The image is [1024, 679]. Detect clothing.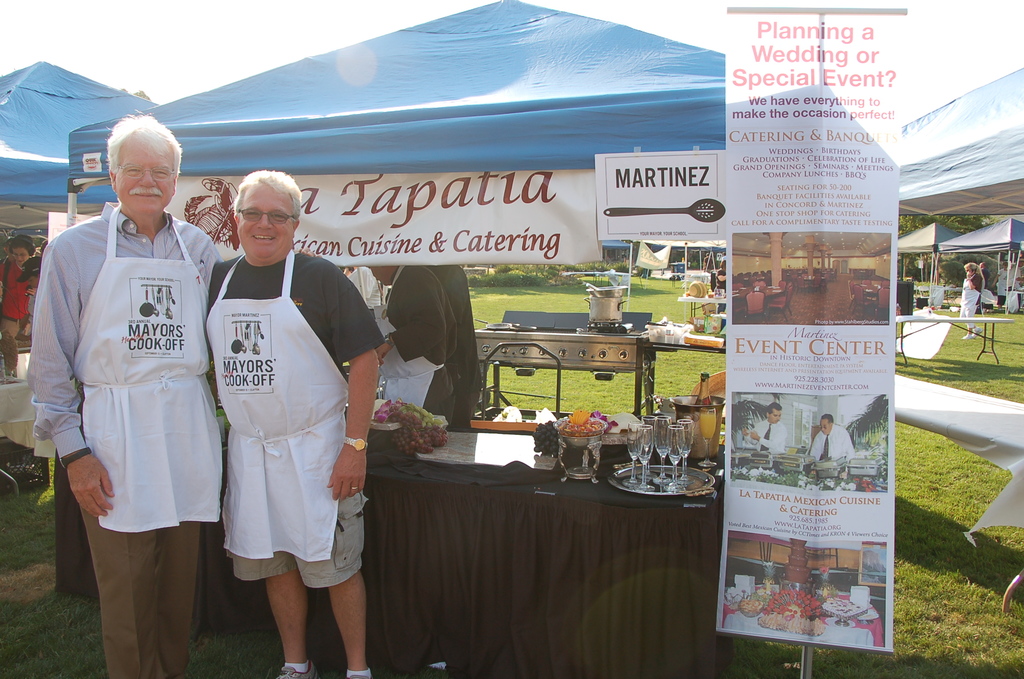
Detection: {"left": 745, "top": 415, "right": 785, "bottom": 455}.
